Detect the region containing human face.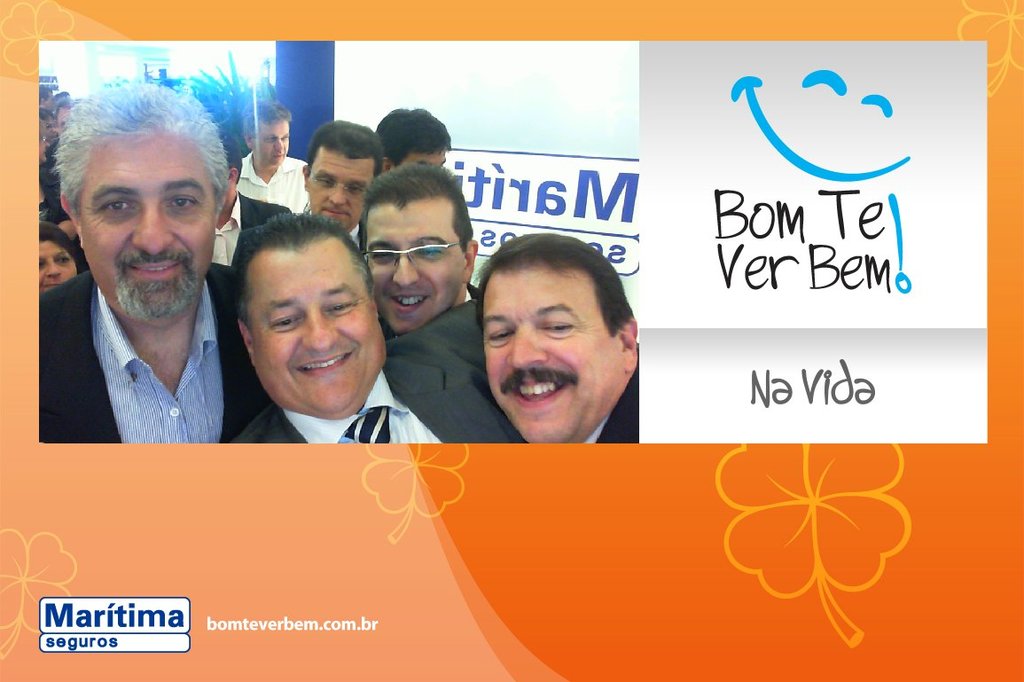
select_region(80, 131, 216, 316).
